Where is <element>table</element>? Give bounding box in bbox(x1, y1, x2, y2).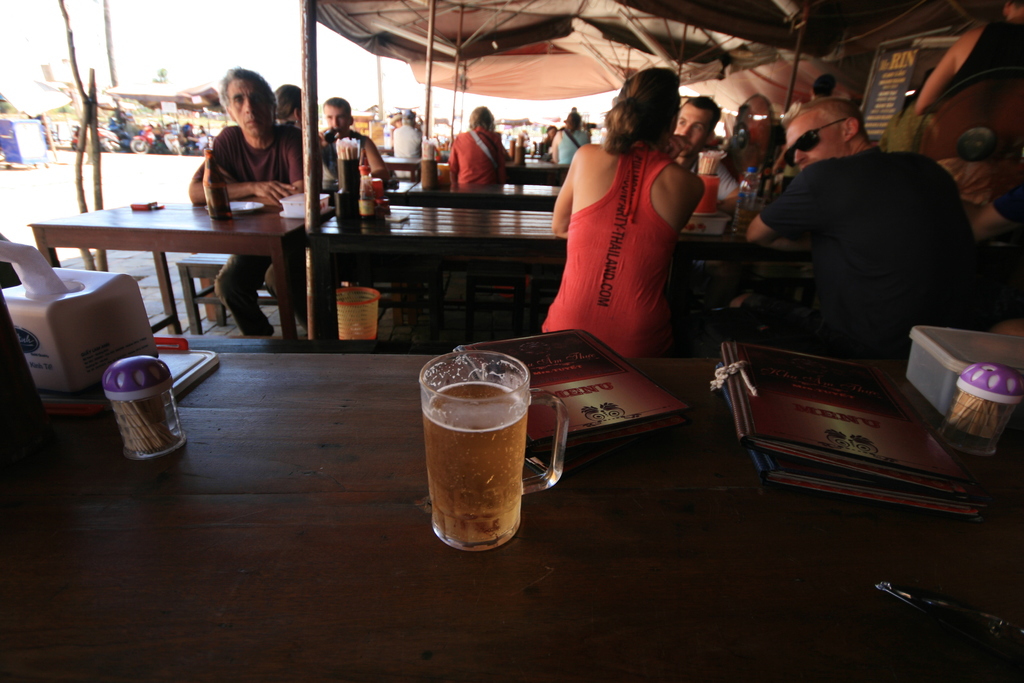
bbox(314, 205, 1009, 338).
